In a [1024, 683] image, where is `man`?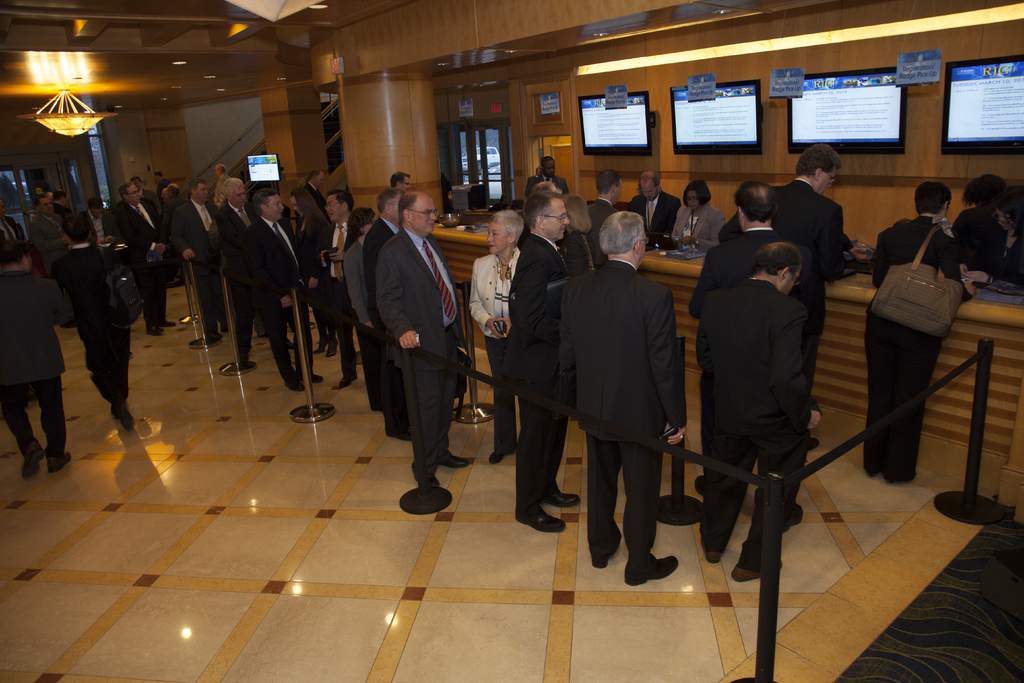
x1=516 y1=190 x2=578 y2=535.
